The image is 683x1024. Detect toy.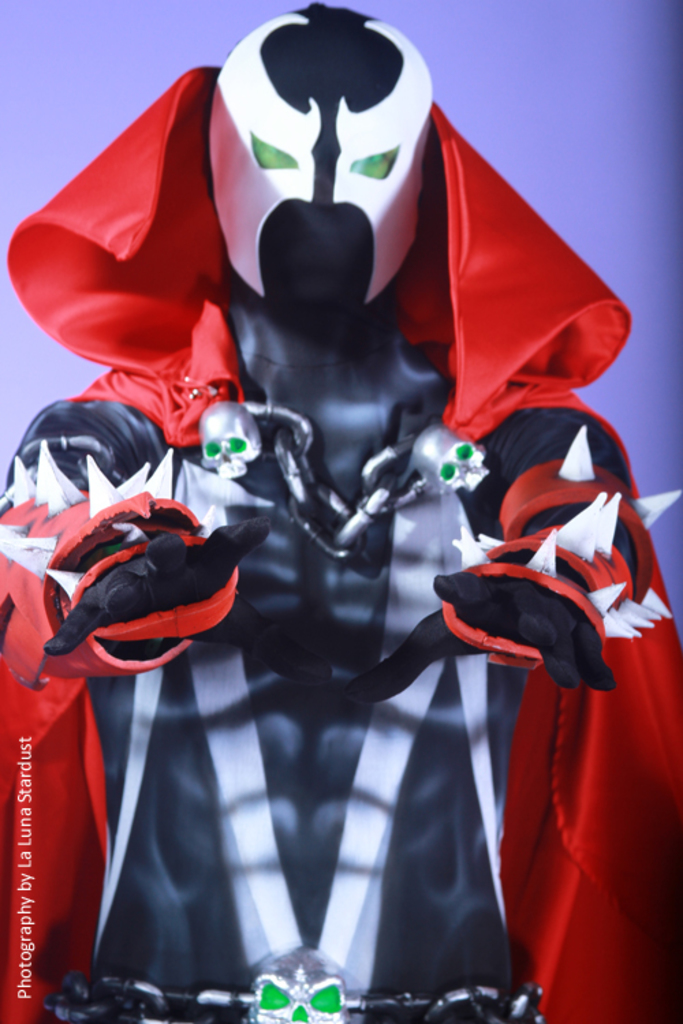
Detection: [left=20, top=0, right=616, bottom=990].
